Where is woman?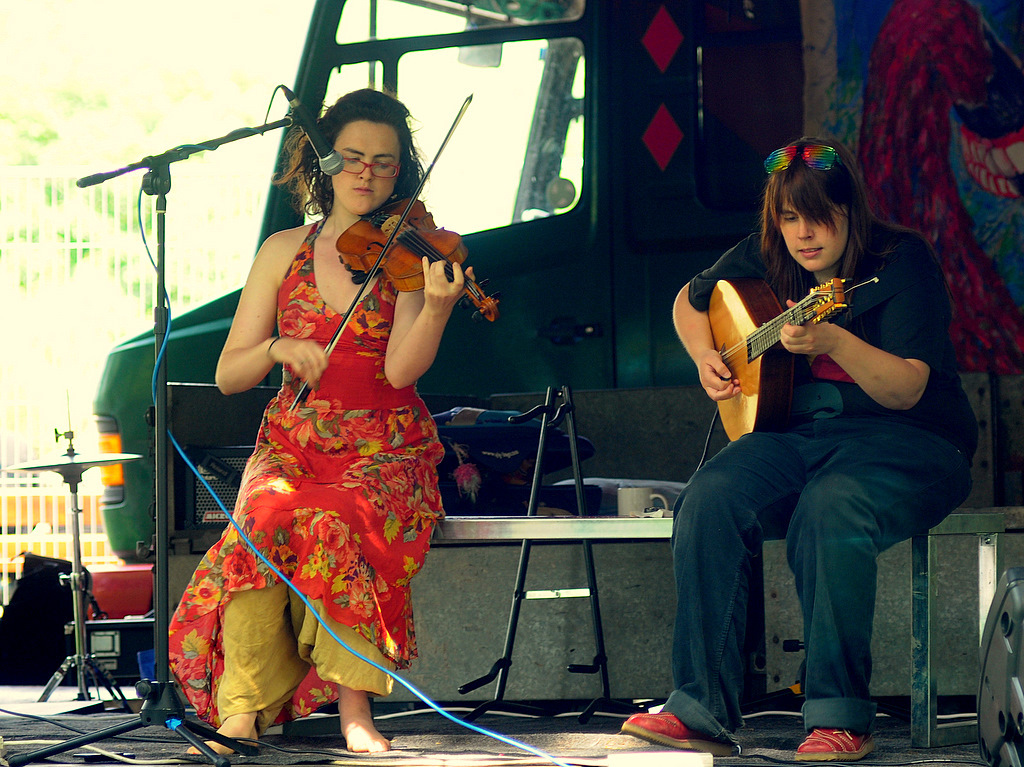
<box>175,114,447,759</box>.
